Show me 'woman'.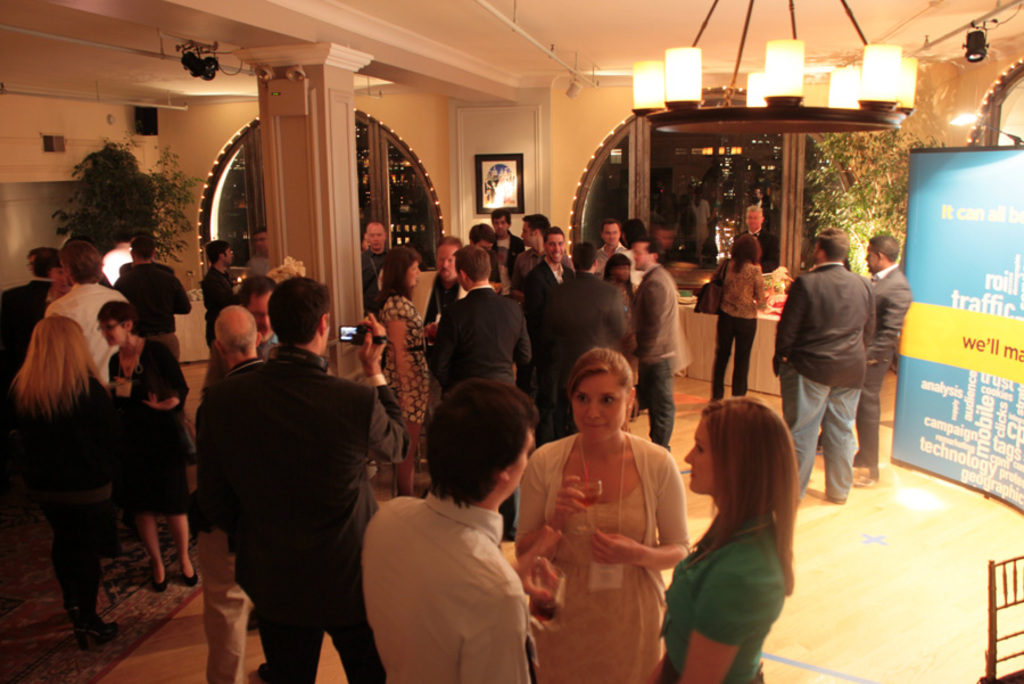
'woman' is here: region(604, 254, 642, 414).
